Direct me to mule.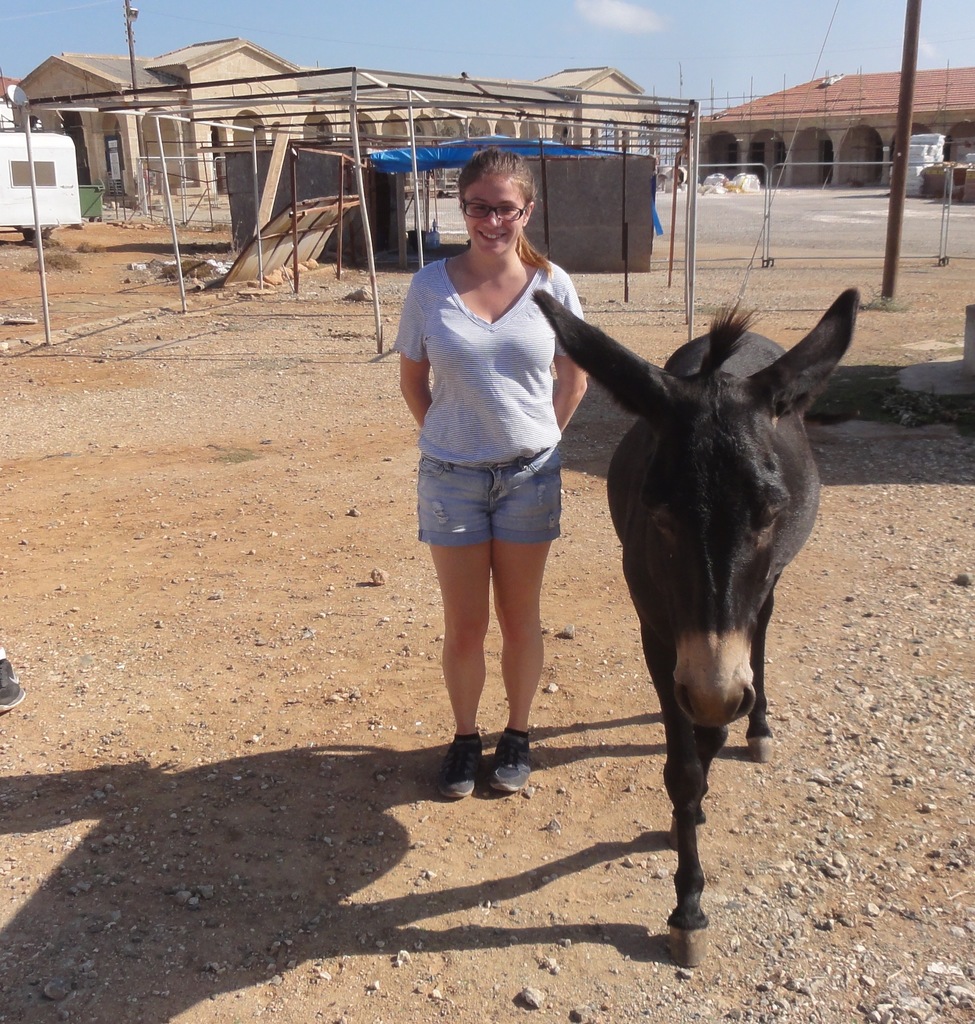
Direction: (left=536, top=294, right=862, bottom=960).
